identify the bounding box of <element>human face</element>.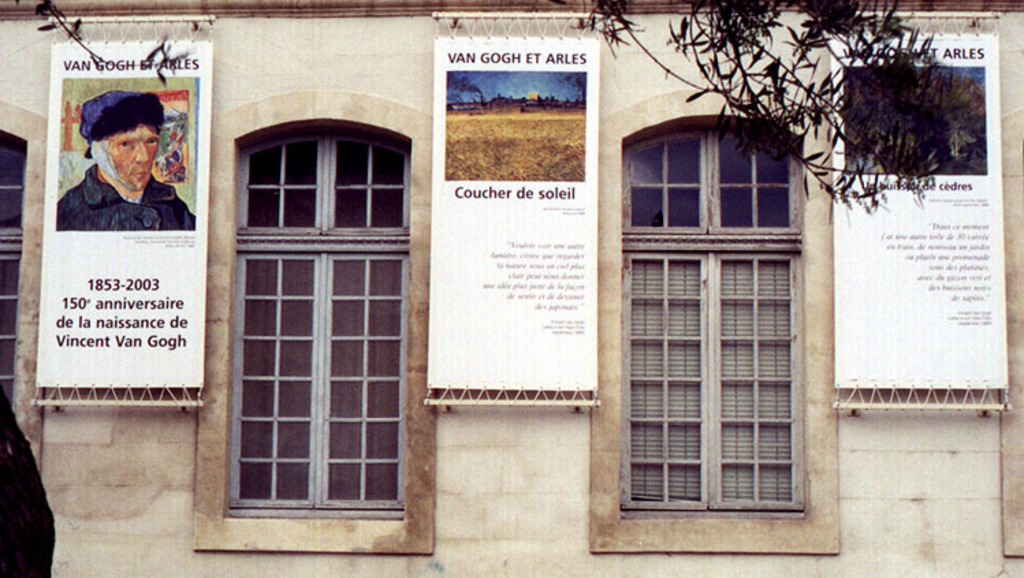
[96, 126, 163, 190].
